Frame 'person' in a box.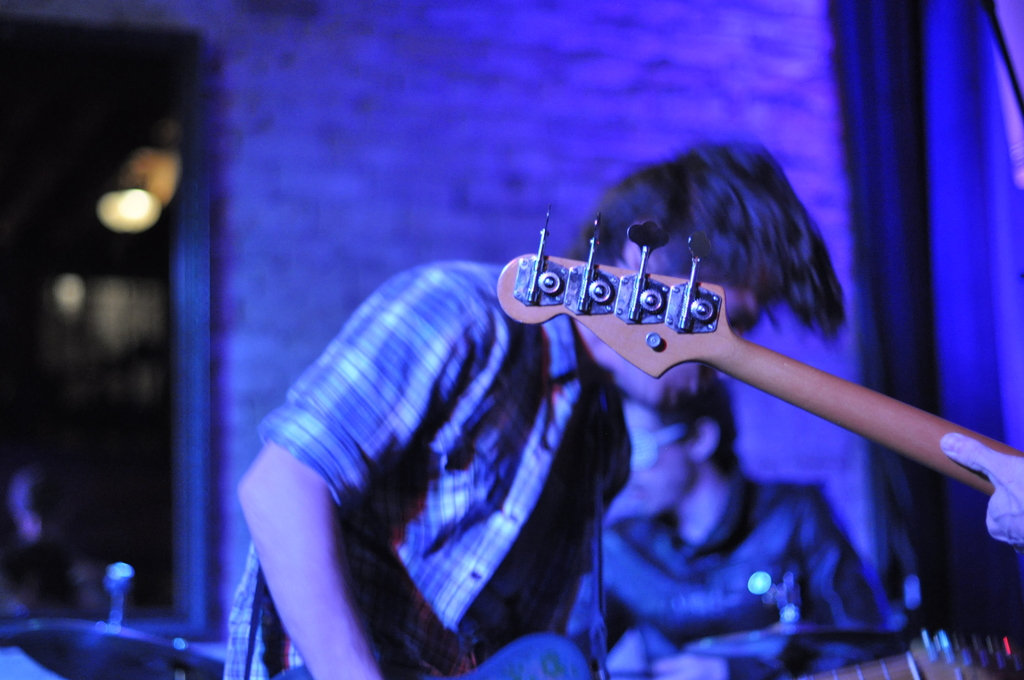
detection(564, 362, 884, 679).
